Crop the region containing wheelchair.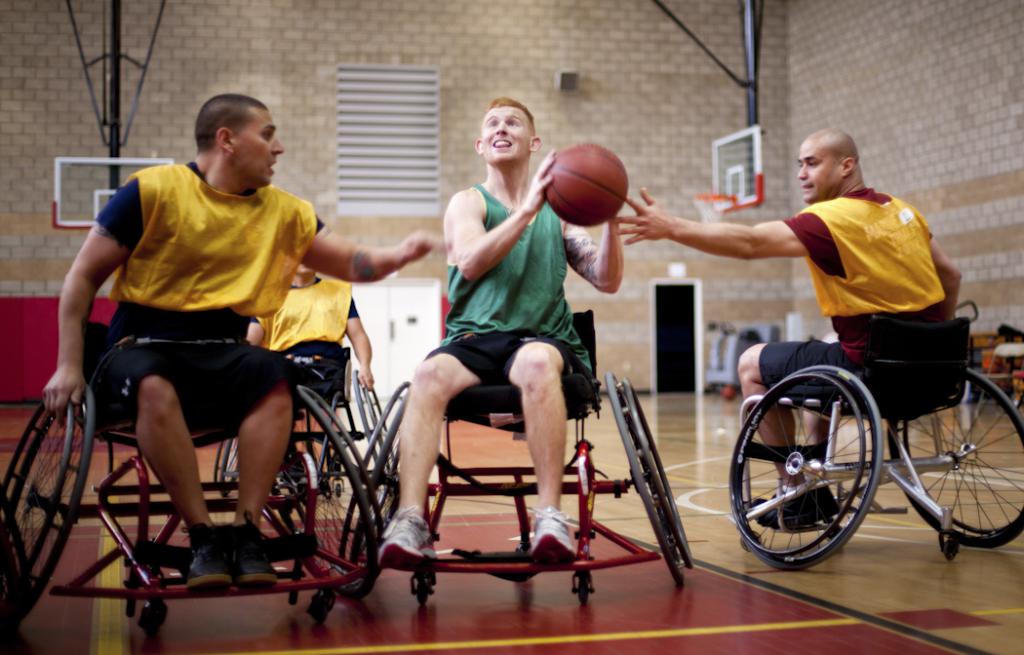
Crop region: pyautogui.locateOnScreen(0, 317, 381, 638).
